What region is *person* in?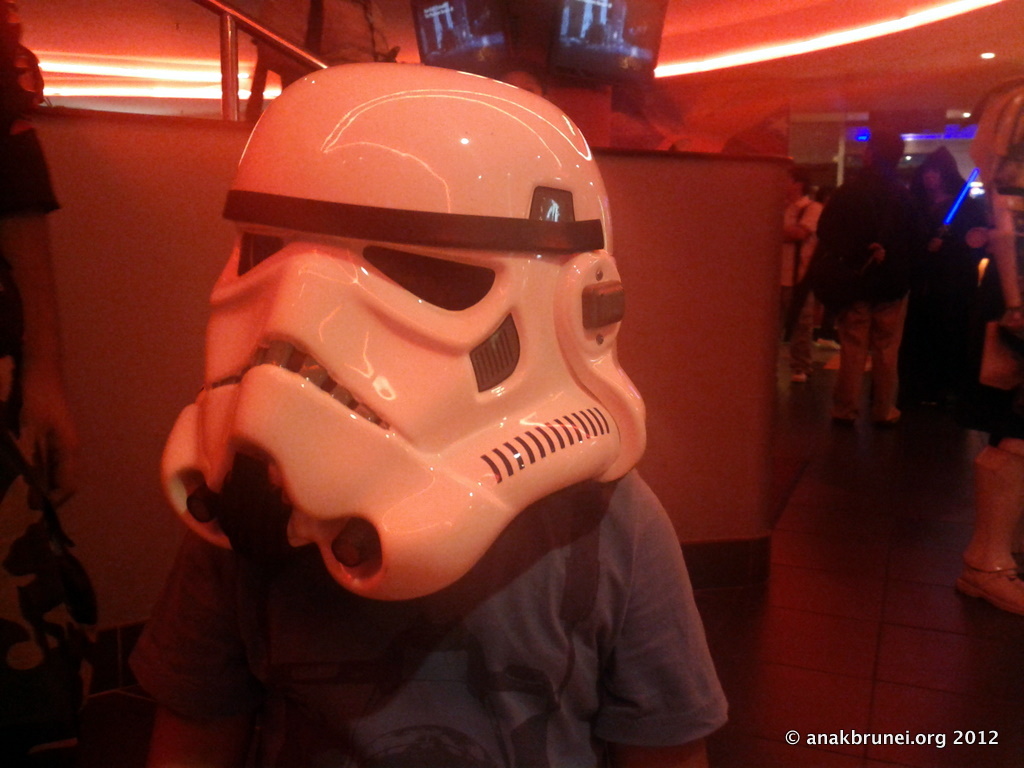
box(802, 120, 931, 444).
